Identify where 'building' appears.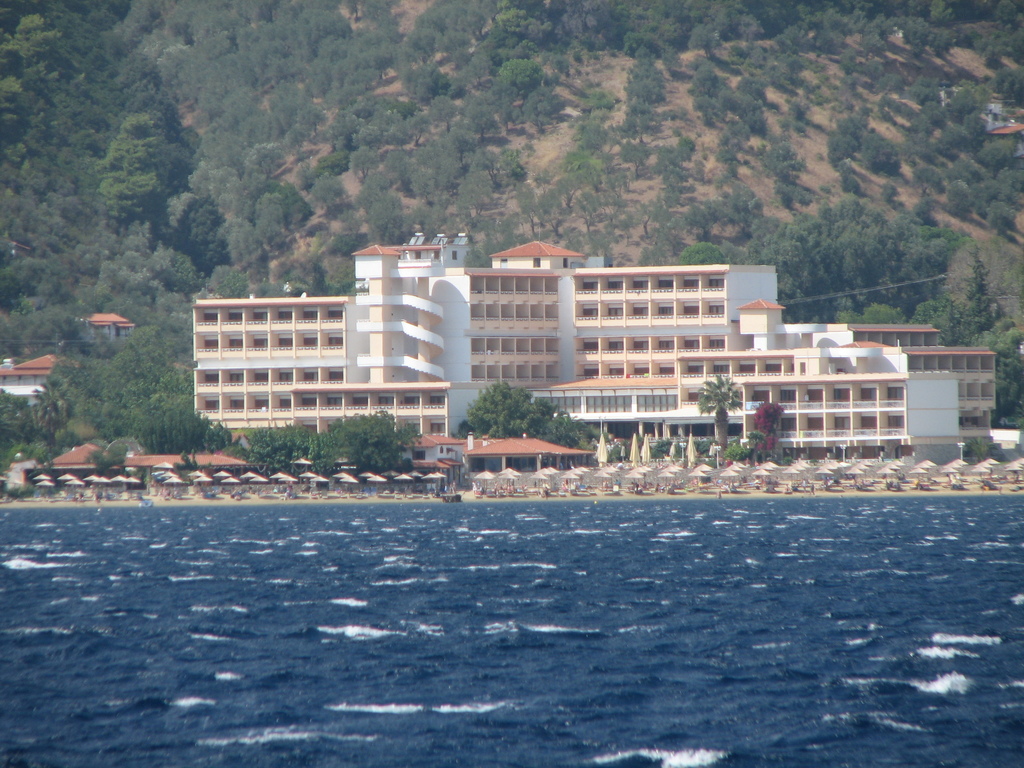
Appears at (0, 351, 82, 399).
